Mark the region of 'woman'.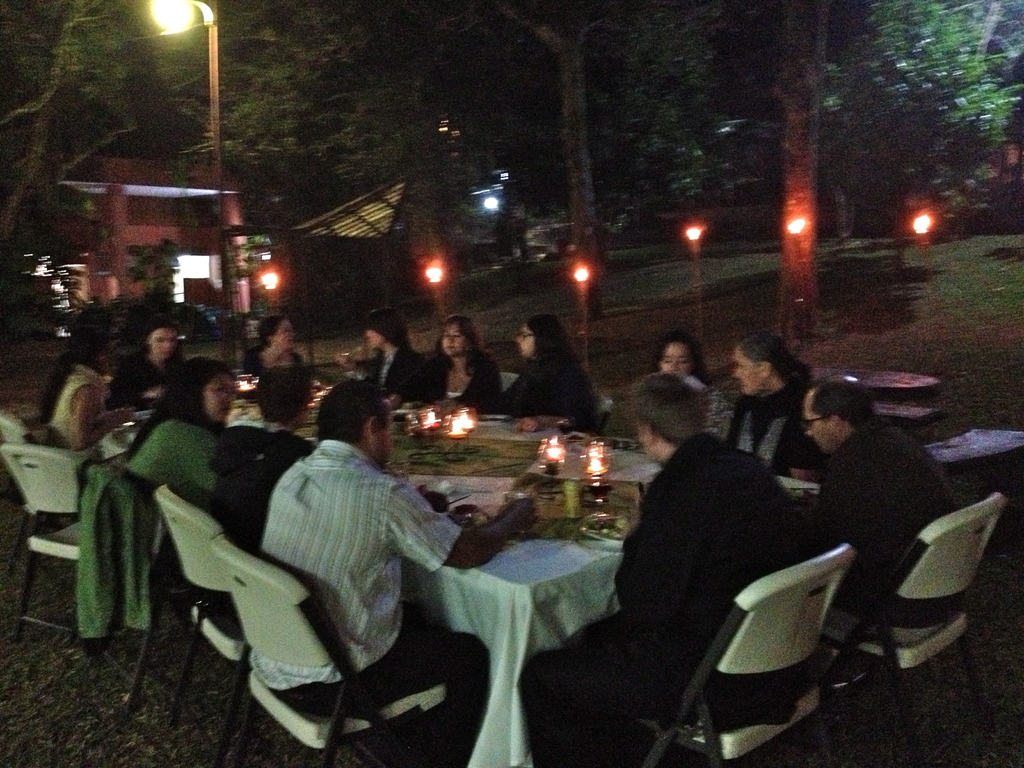
Region: <box>726,333,834,483</box>.
